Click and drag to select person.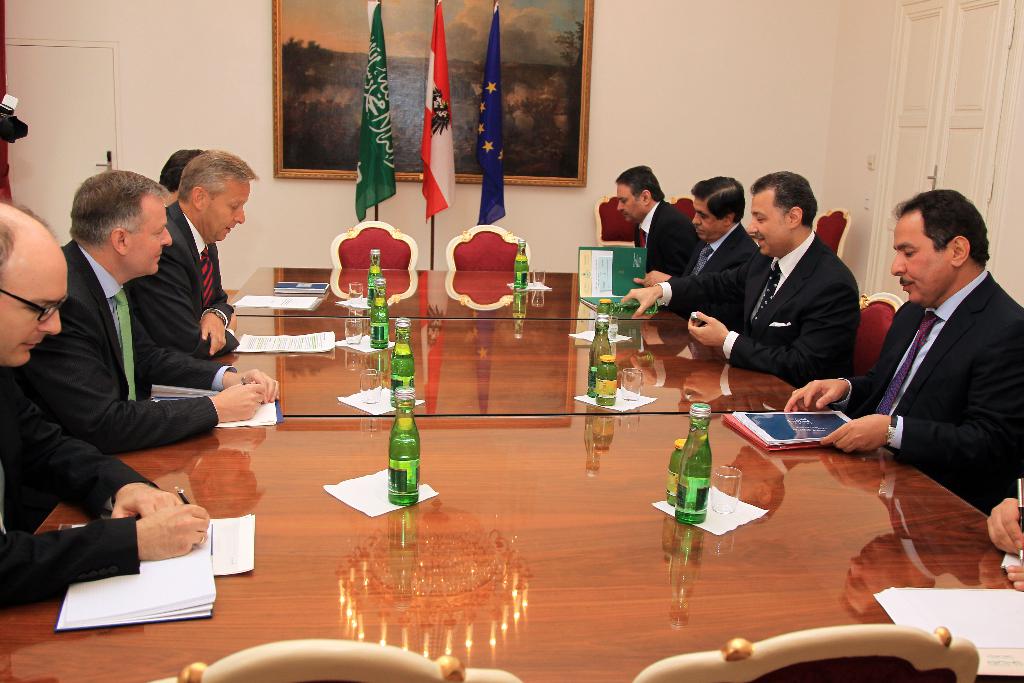
Selection: 22:171:277:449.
